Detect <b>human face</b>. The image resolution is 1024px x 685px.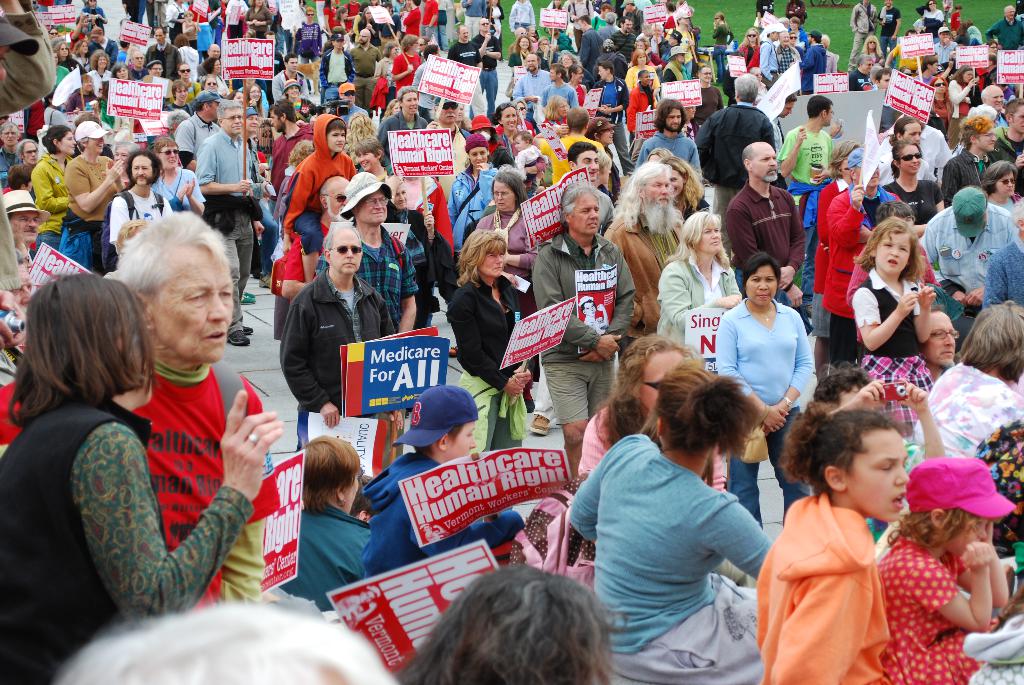
161/146/179/171.
